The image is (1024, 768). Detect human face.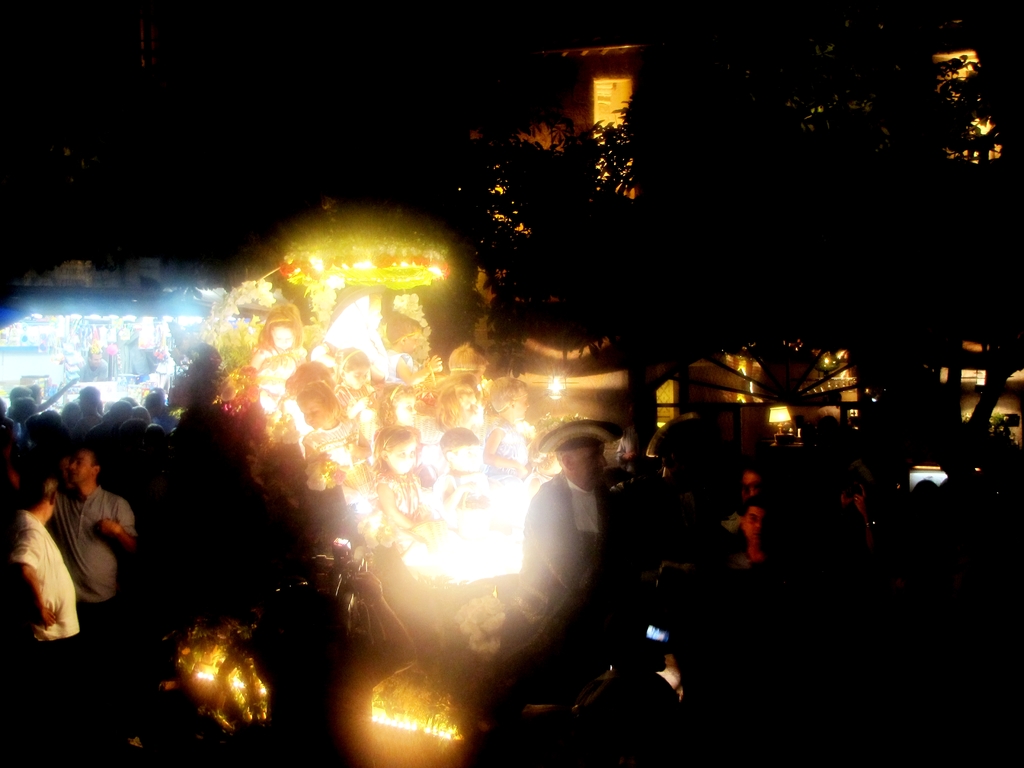
Detection: 385:444:424:471.
